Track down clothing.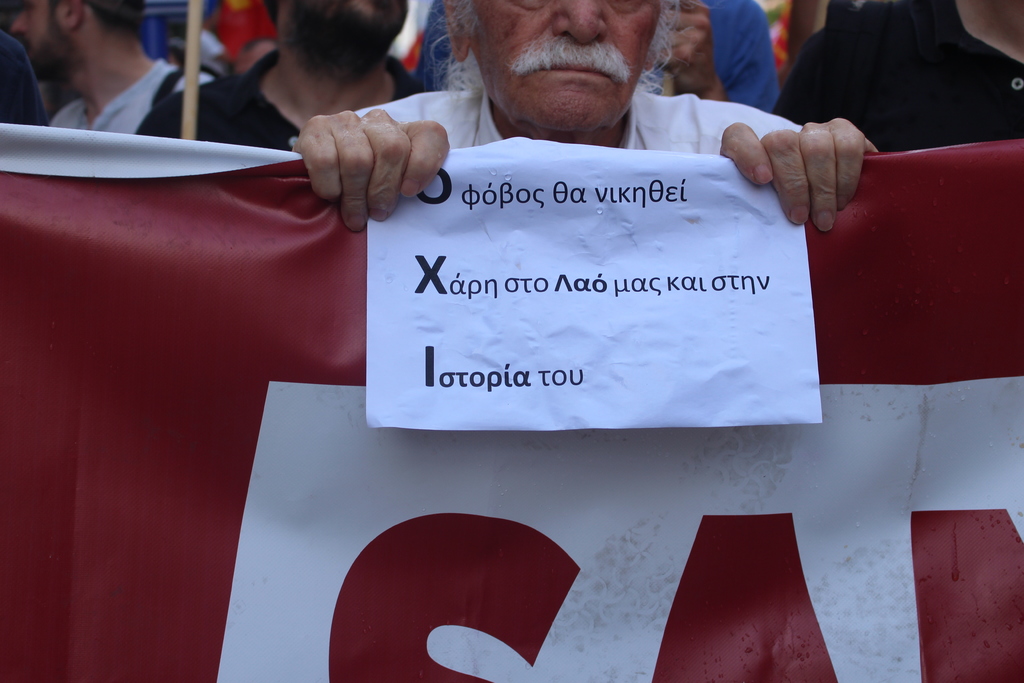
Tracked to select_region(351, 85, 804, 151).
